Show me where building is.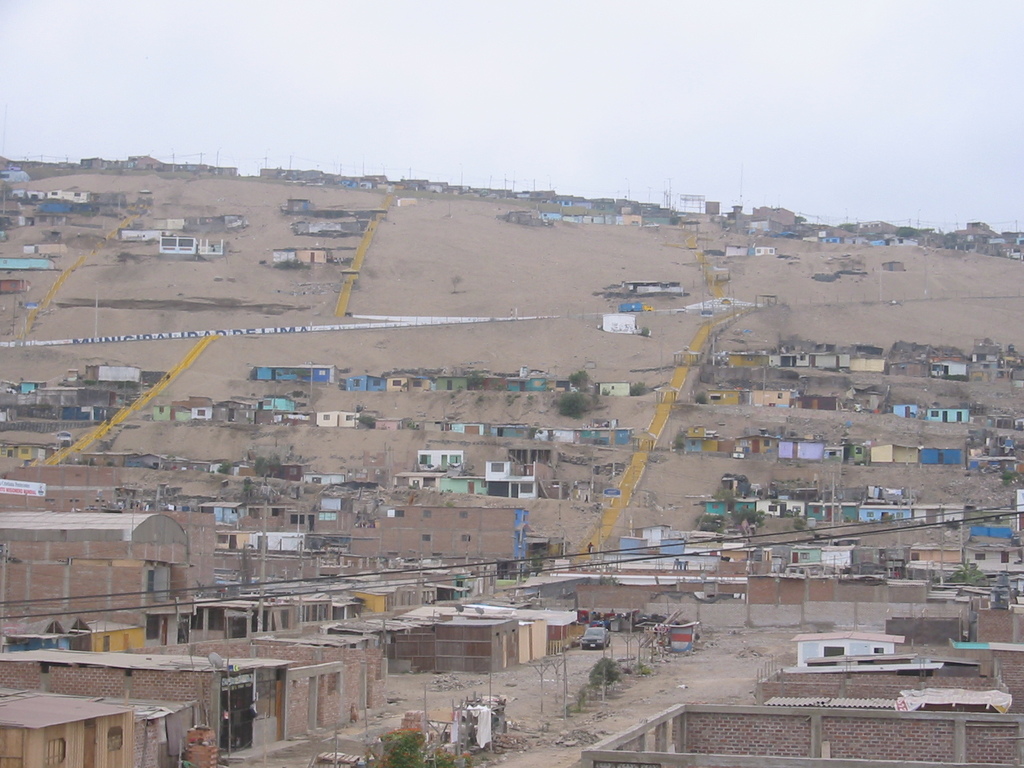
building is at detection(120, 508, 216, 592).
